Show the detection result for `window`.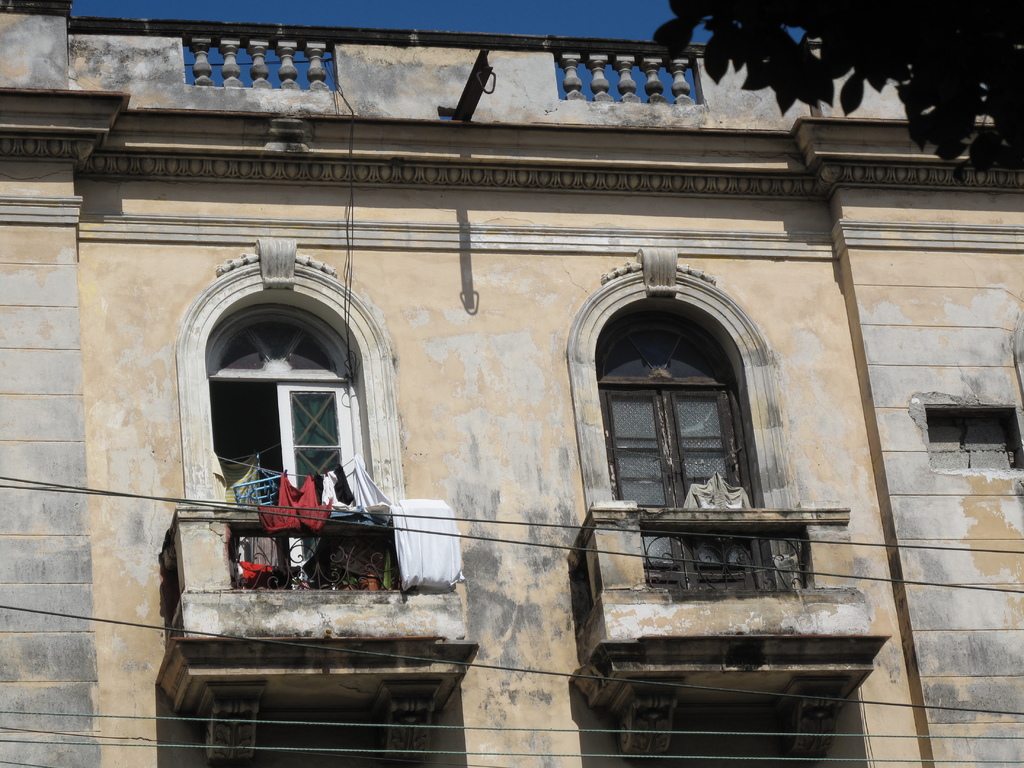
pyautogui.locateOnScreen(923, 407, 1023, 470).
